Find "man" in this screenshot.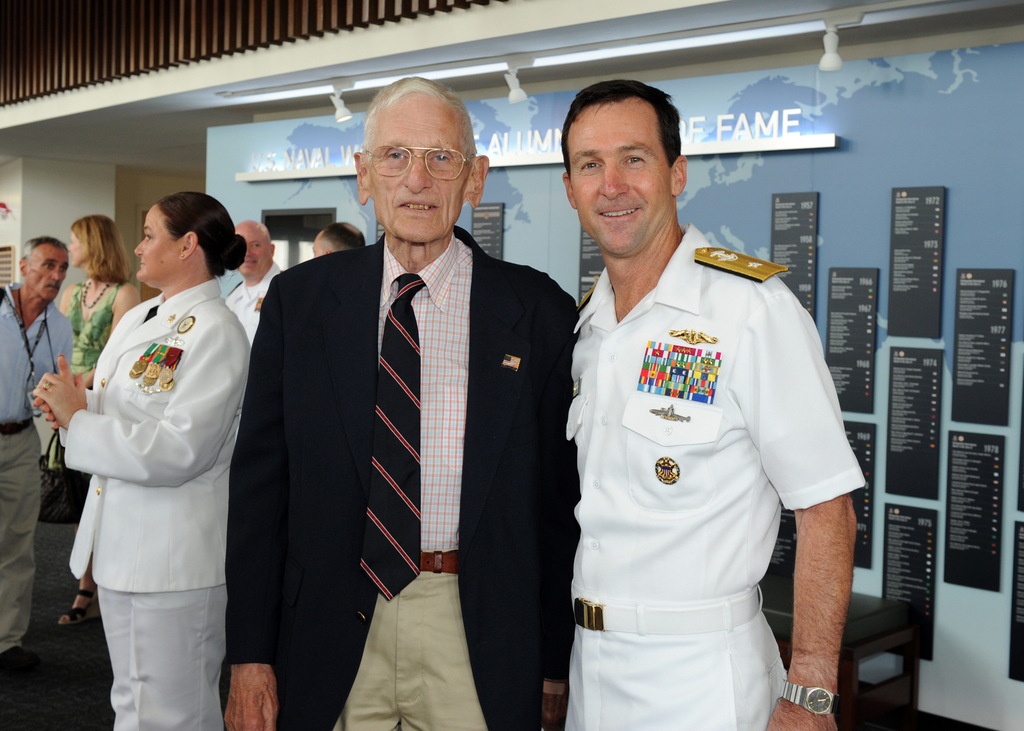
The bounding box for "man" is [0, 236, 74, 667].
